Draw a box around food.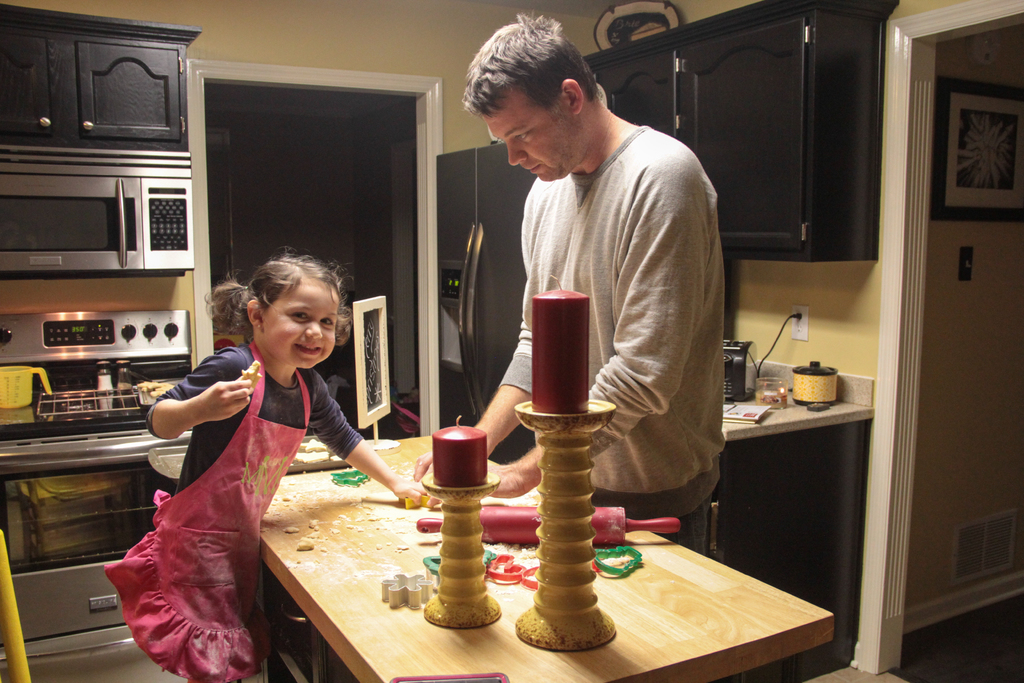
<bbox>481, 543, 533, 563</bbox>.
